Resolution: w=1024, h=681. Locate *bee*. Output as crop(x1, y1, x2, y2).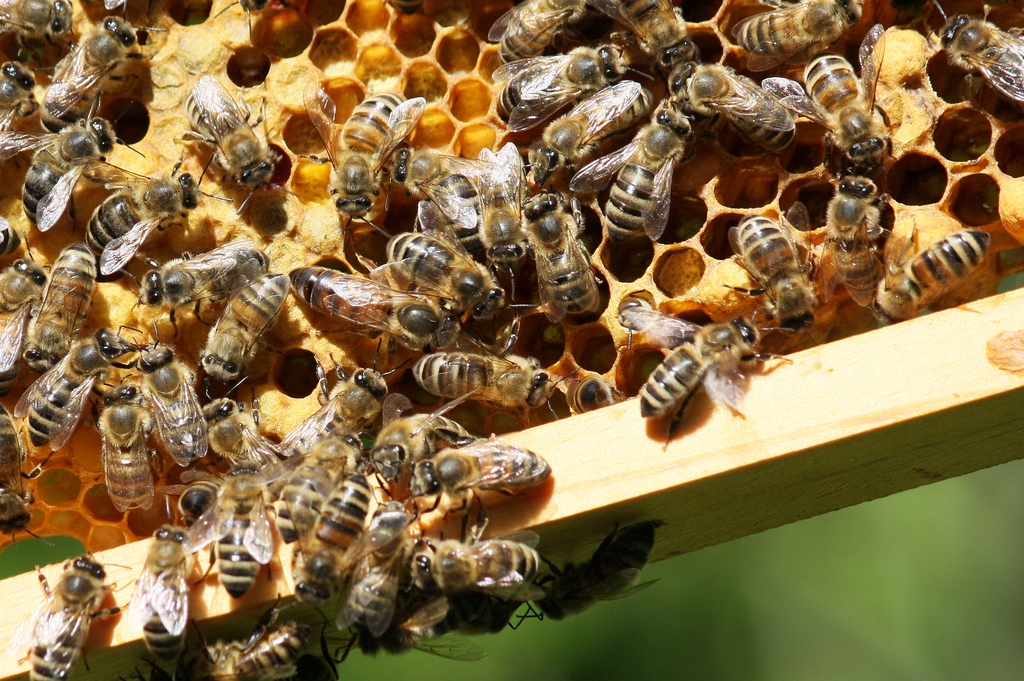
crop(127, 520, 200, 669).
